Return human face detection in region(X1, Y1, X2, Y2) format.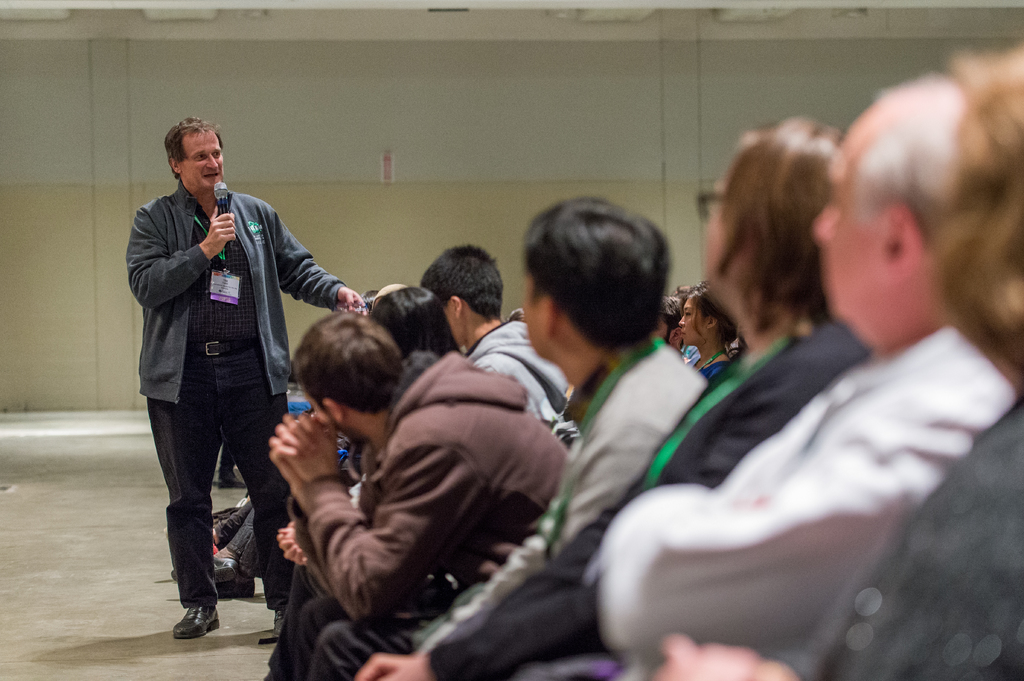
region(306, 394, 340, 427).
